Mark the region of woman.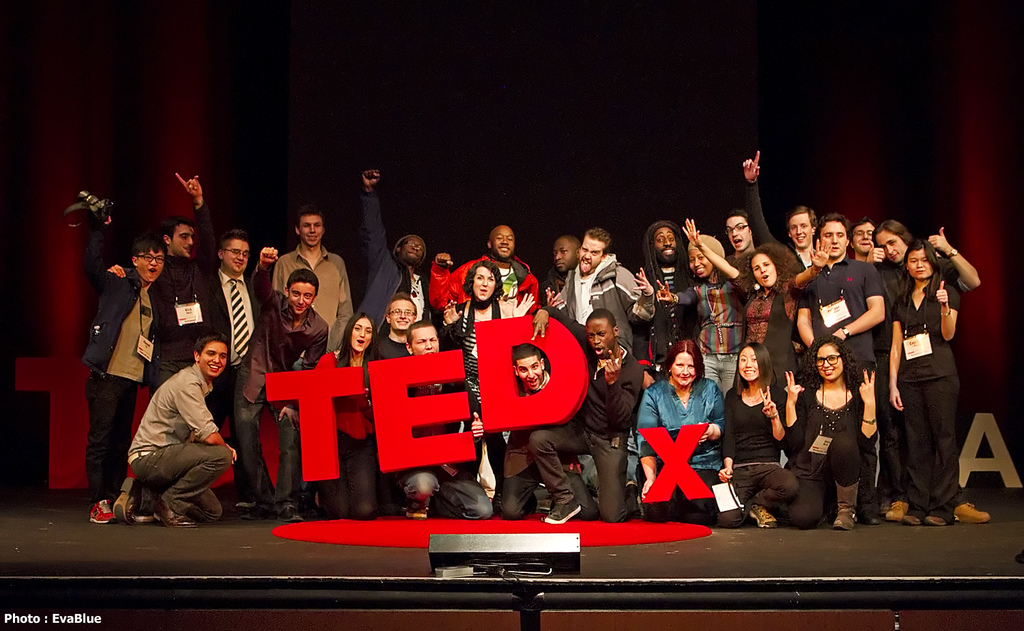
Region: box(784, 332, 877, 525).
